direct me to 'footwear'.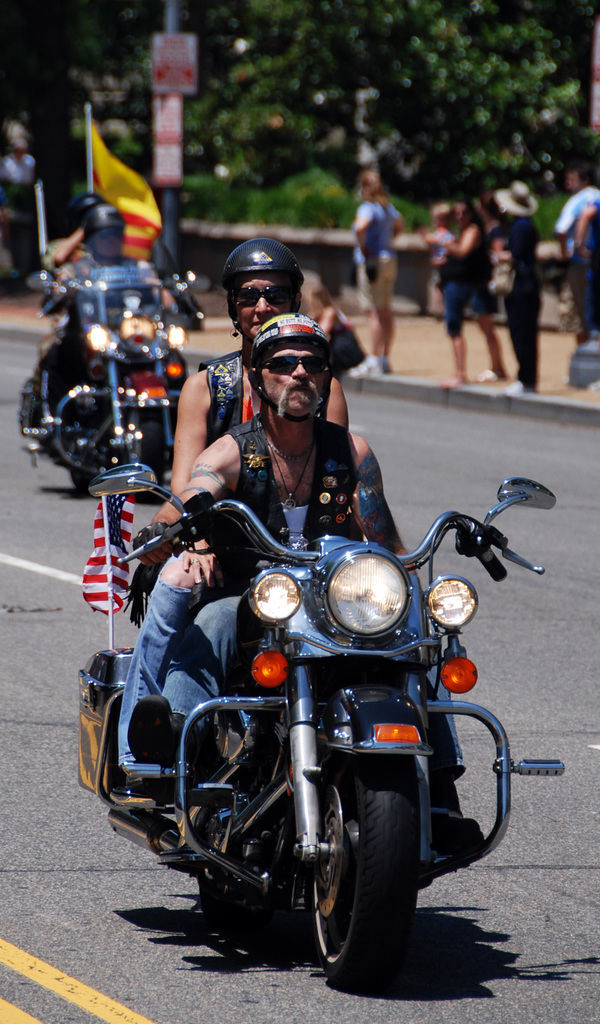
Direction: bbox=(504, 379, 540, 393).
